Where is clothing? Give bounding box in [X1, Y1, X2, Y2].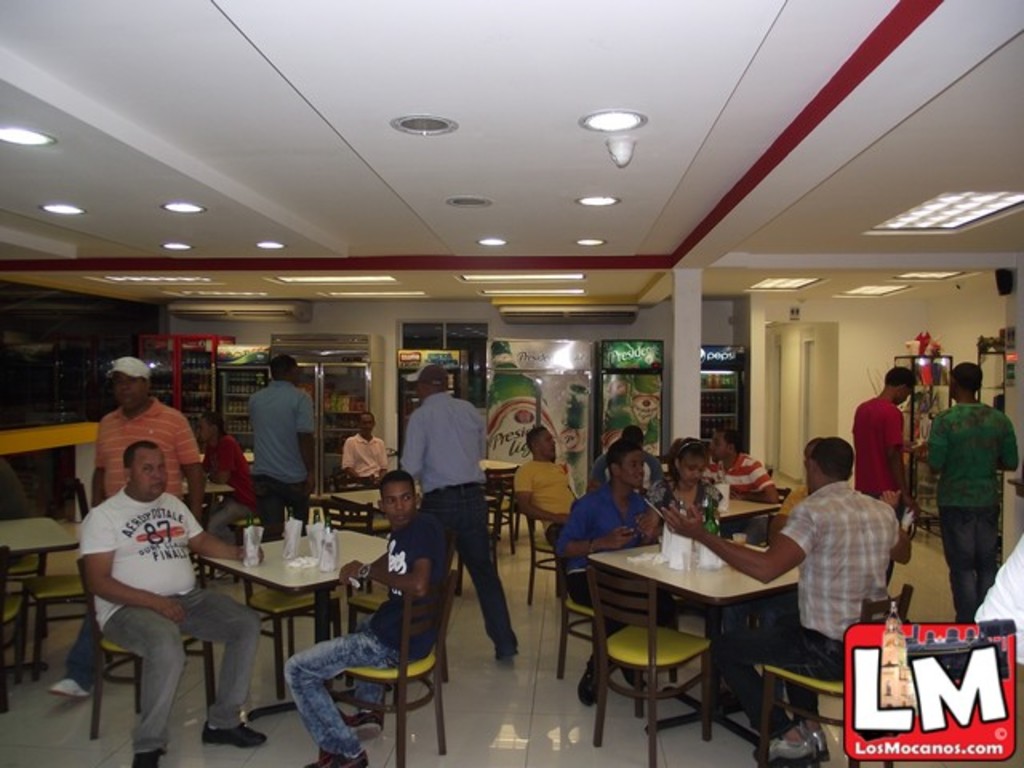
[853, 395, 902, 586].
